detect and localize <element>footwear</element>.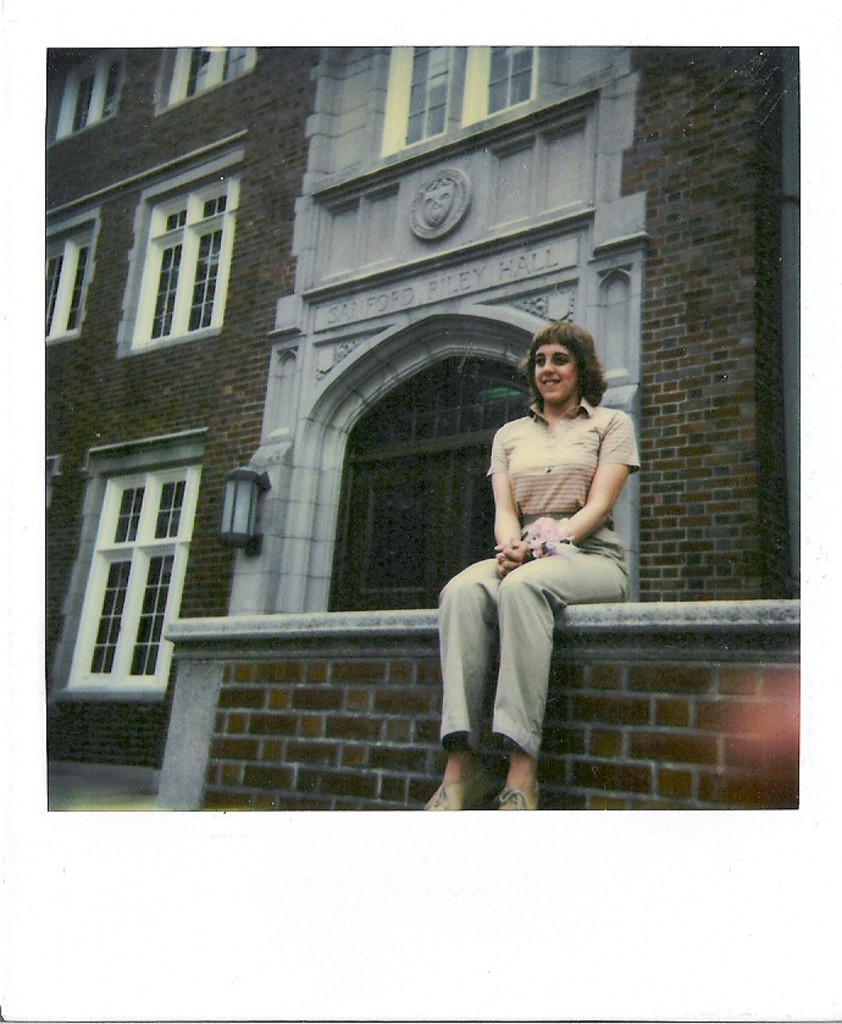
Localized at l=419, t=759, r=498, b=813.
